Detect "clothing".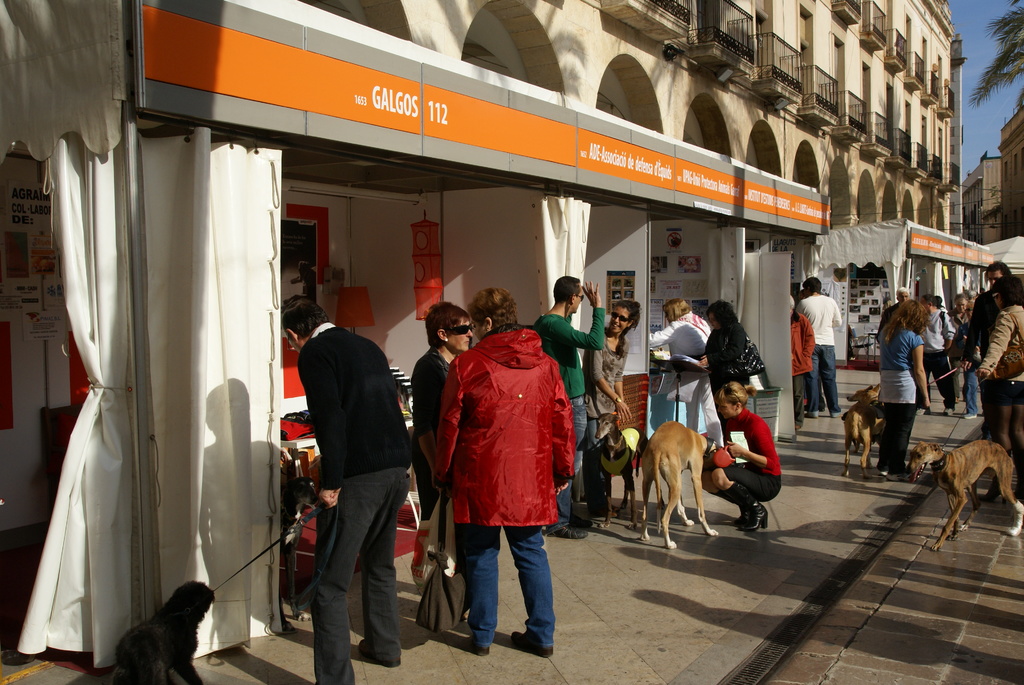
Detected at region(788, 317, 809, 412).
